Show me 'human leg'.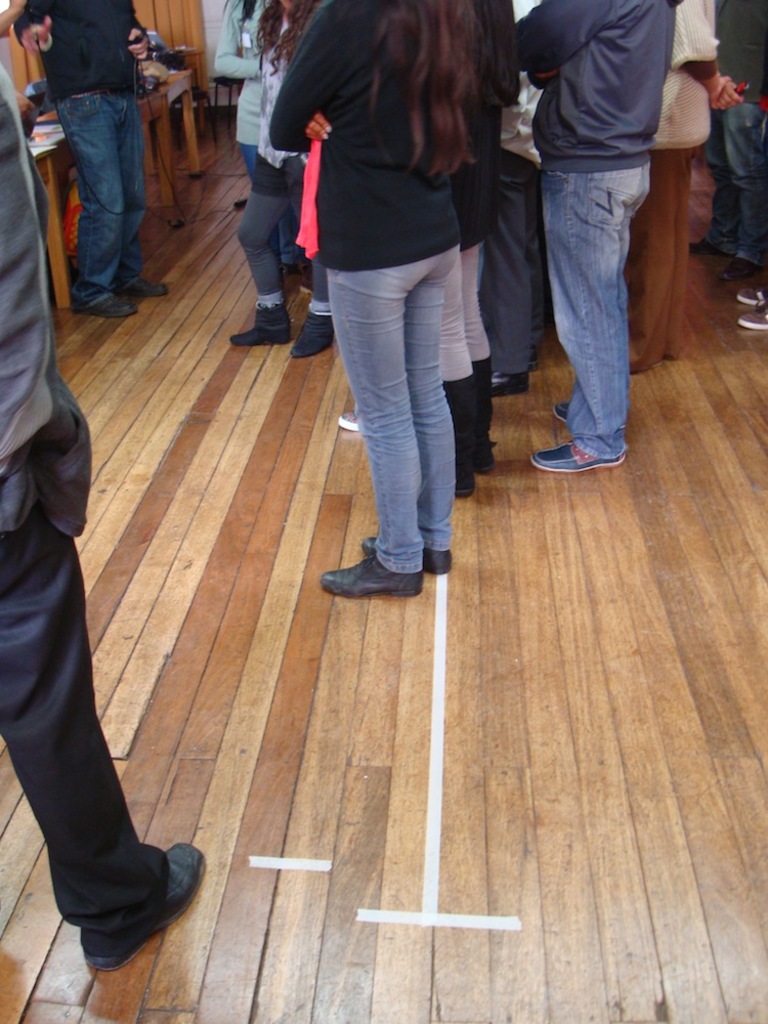
'human leg' is here: (left=319, top=260, right=419, bottom=596).
